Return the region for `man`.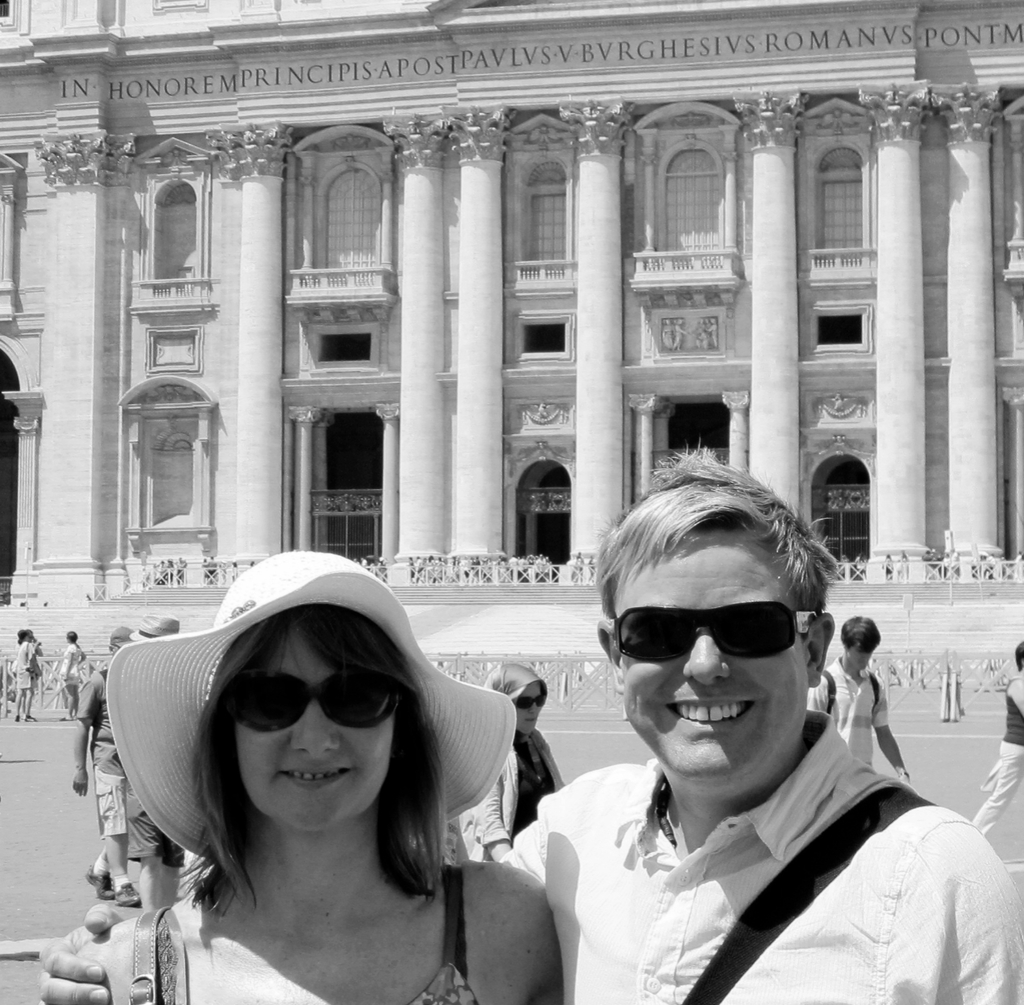
region(808, 620, 910, 797).
